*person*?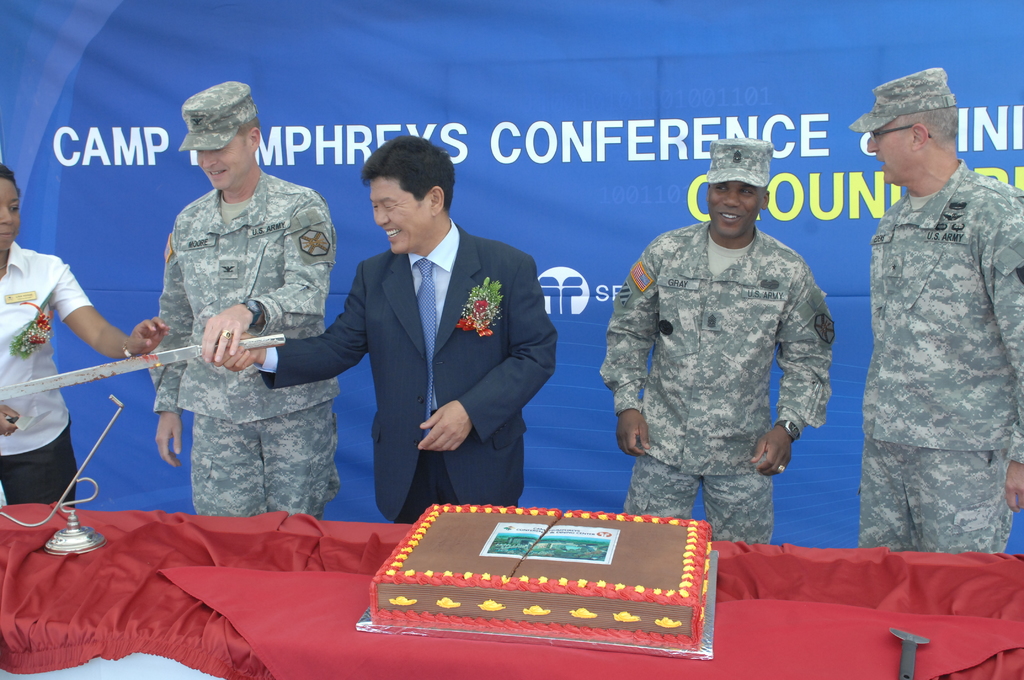
region(0, 170, 172, 501)
